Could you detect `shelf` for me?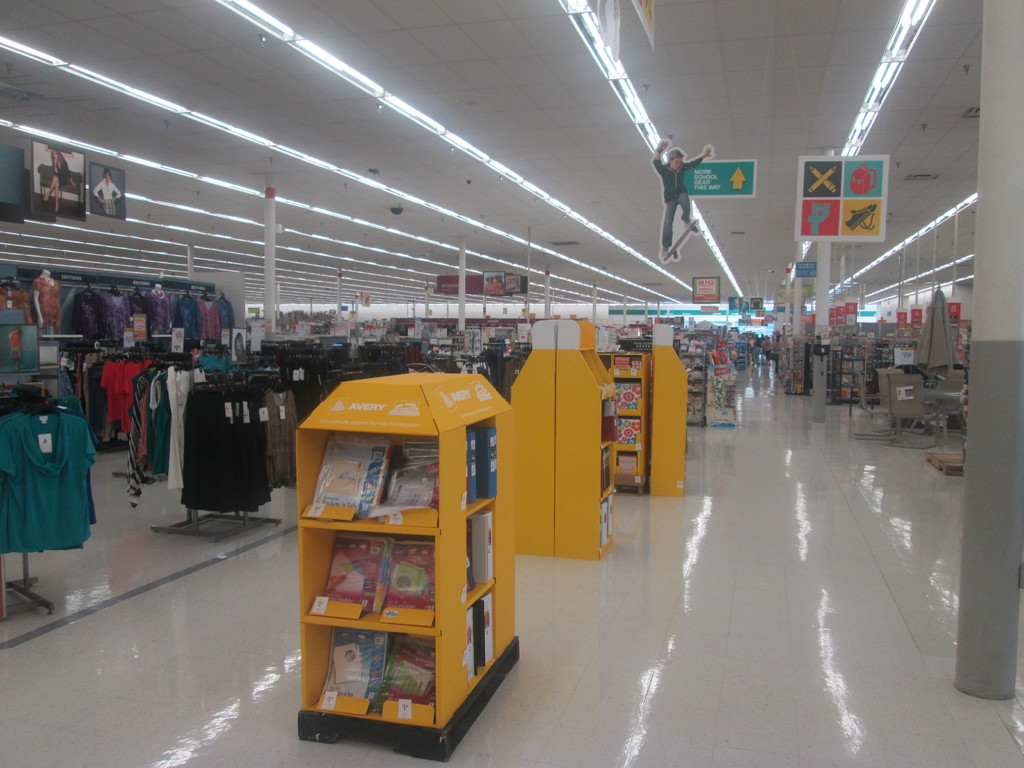
Detection result: x1=613, y1=344, x2=647, y2=489.
